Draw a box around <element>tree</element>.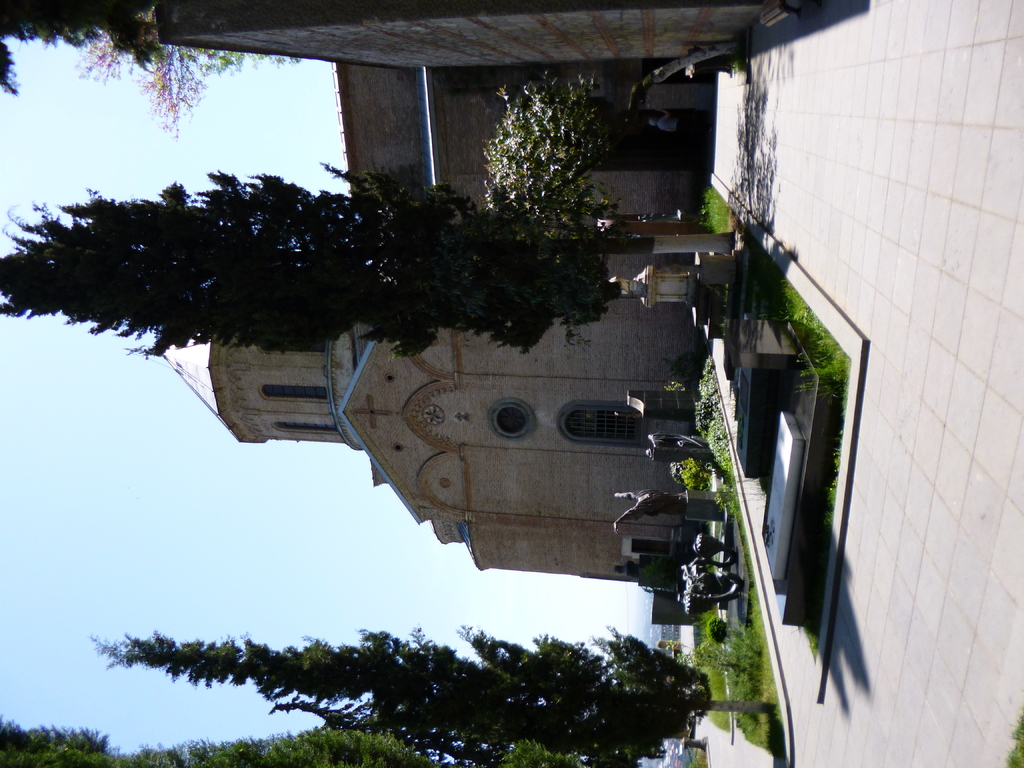
(left=0, top=0, right=172, bottom=94).
